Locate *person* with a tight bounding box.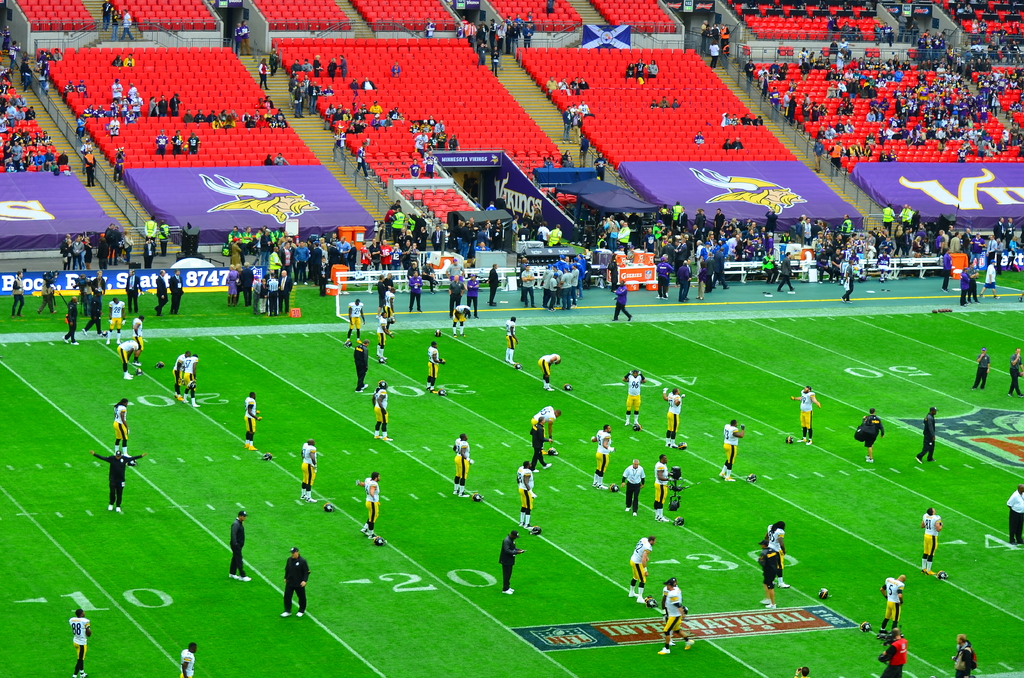
crop(85, 282, 103, 337).
